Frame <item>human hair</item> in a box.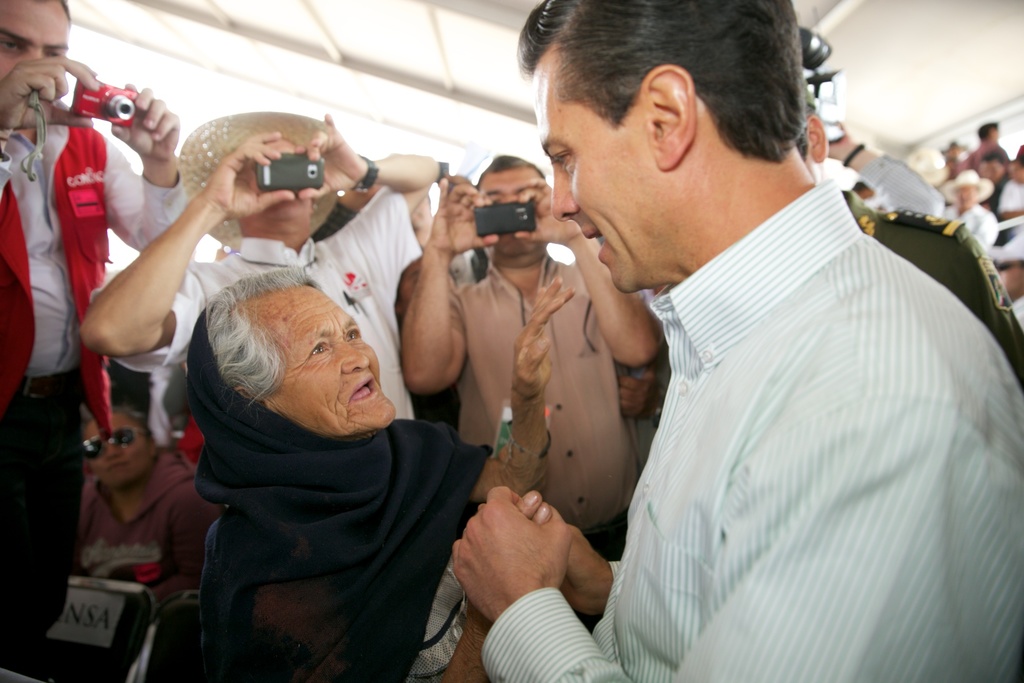
box(206, 266, 326, 413).
